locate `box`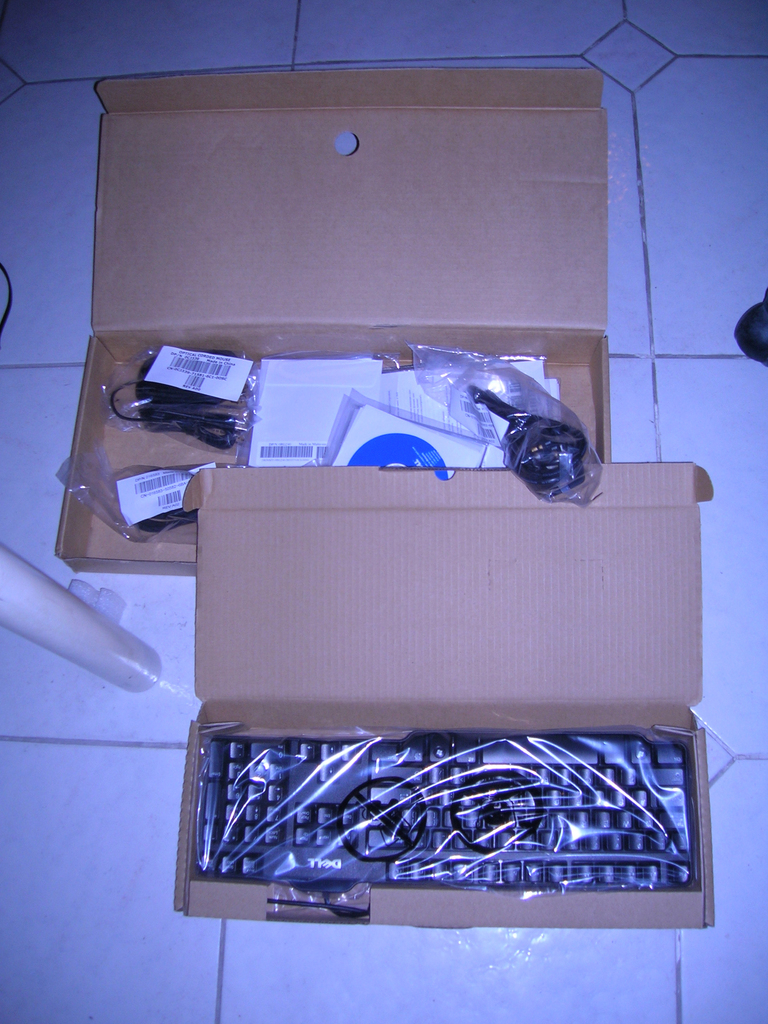
[left=58, top=70, right=611, bottom=577]
